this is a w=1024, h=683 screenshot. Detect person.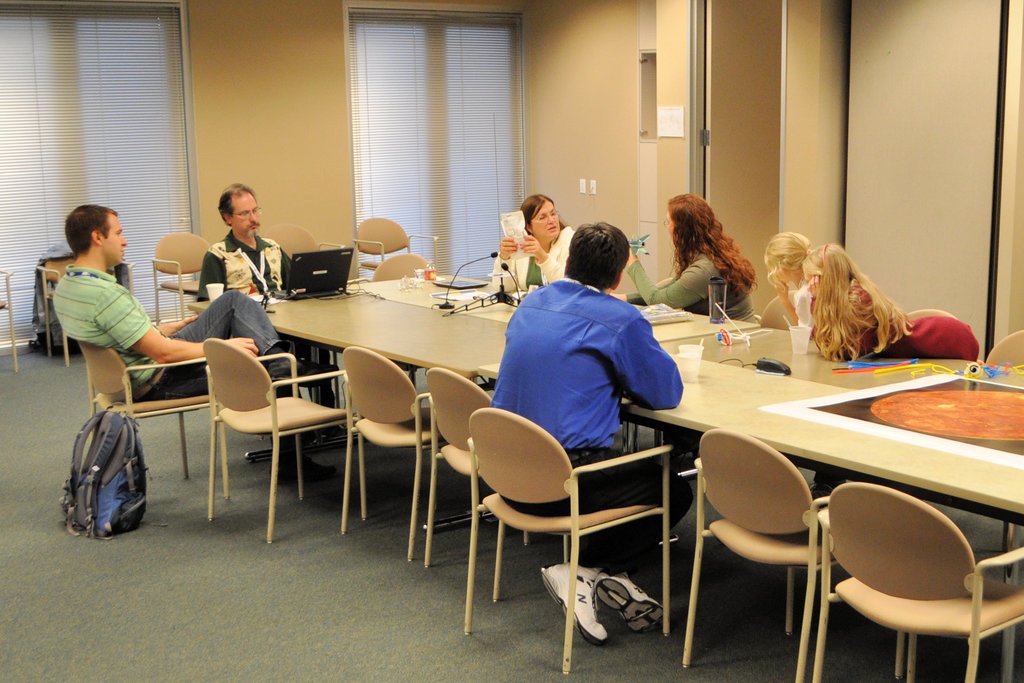
x1=606 y1=188 x2=759 y2=320.
